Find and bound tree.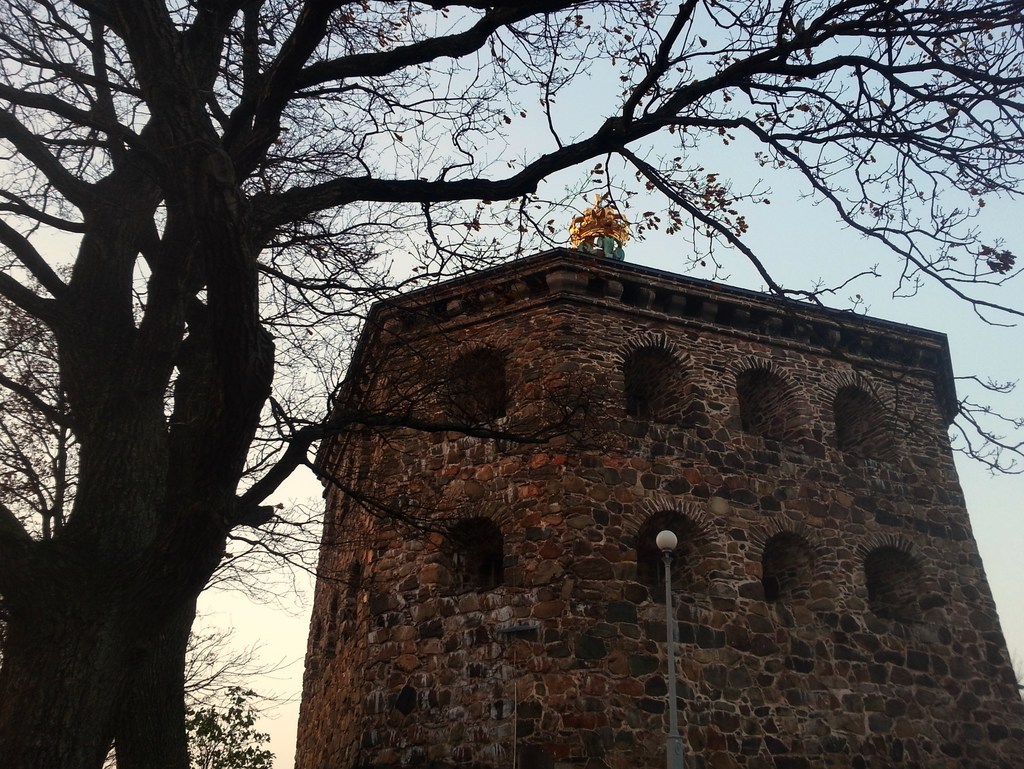
Bound: (178, 689, 277, 767).
